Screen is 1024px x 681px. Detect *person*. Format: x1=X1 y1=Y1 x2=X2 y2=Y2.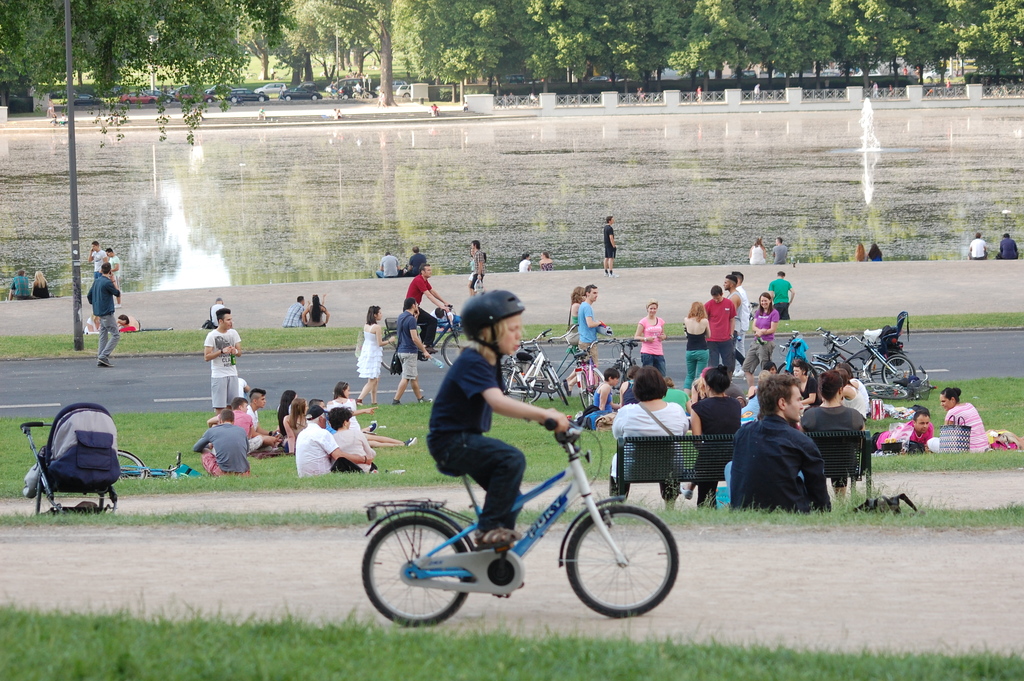
x1=514 y1=253 x2=530 y2=272.
